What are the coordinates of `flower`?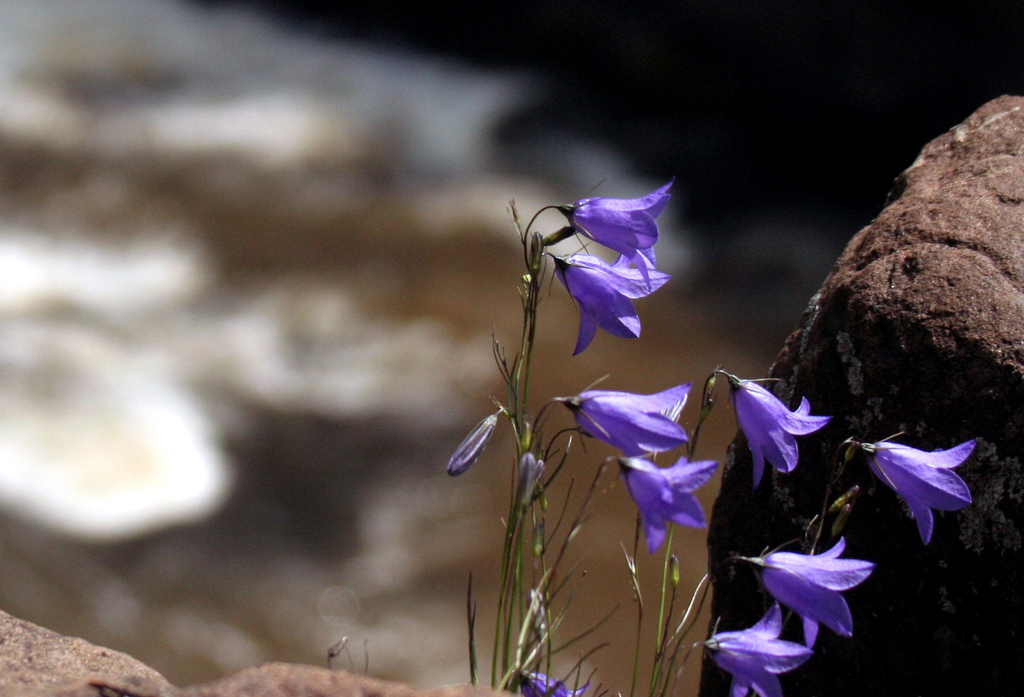
region(515, 666, 586, 696).
